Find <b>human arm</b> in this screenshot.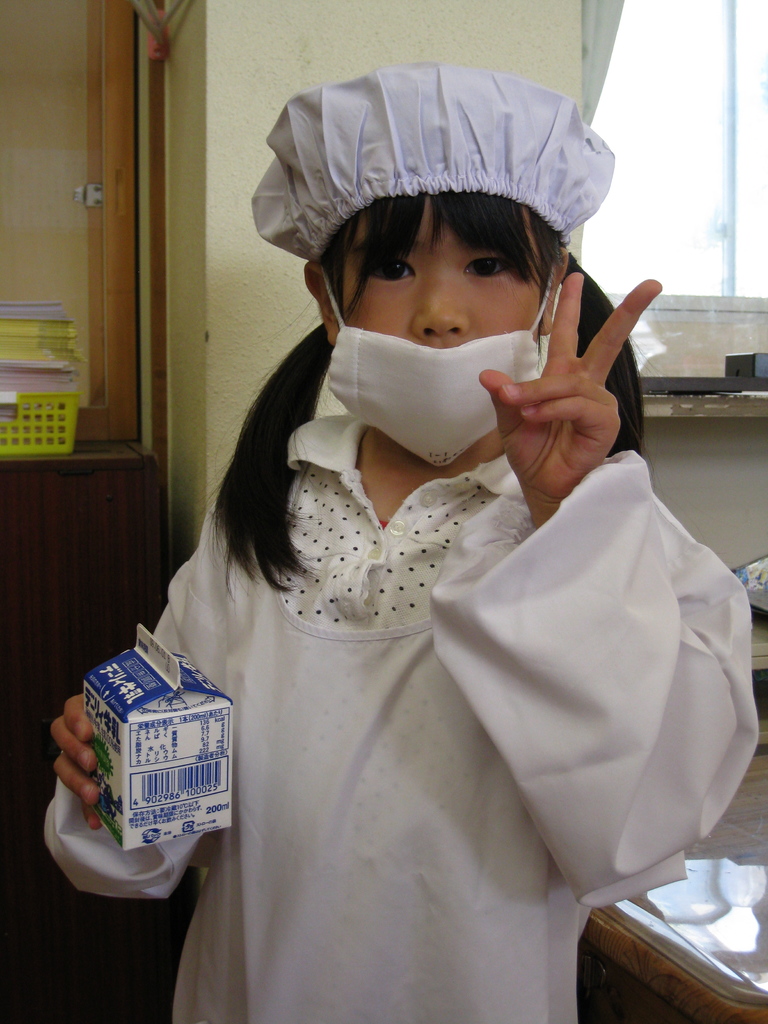
The bounding box for <b>human arm</b> is 43 424 289 897.
